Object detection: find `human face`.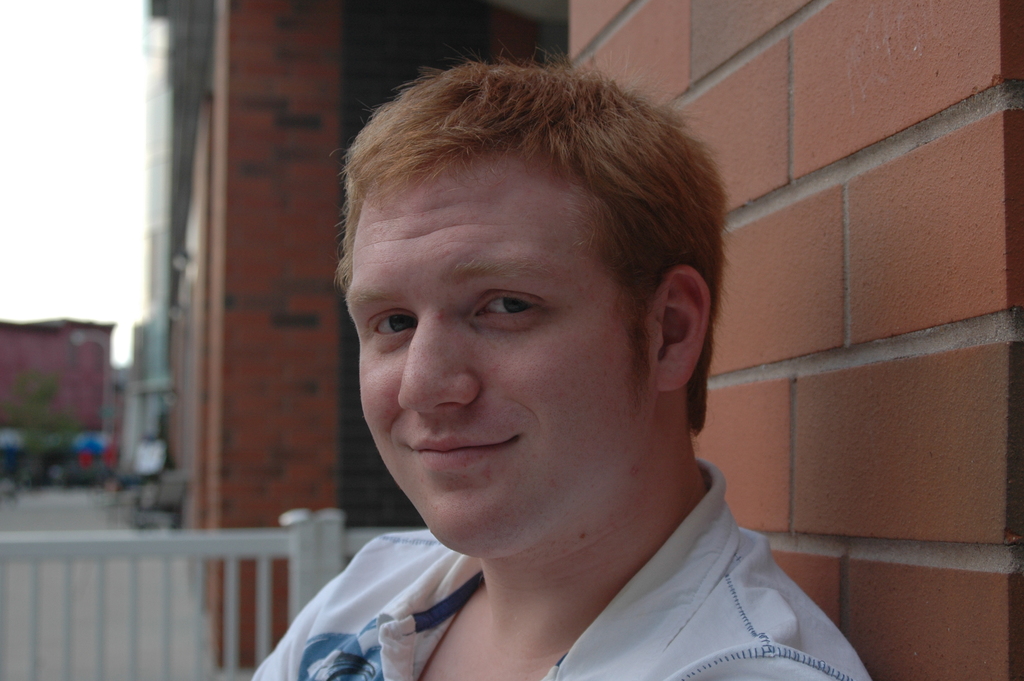
box(342, 165, 655, 550).
